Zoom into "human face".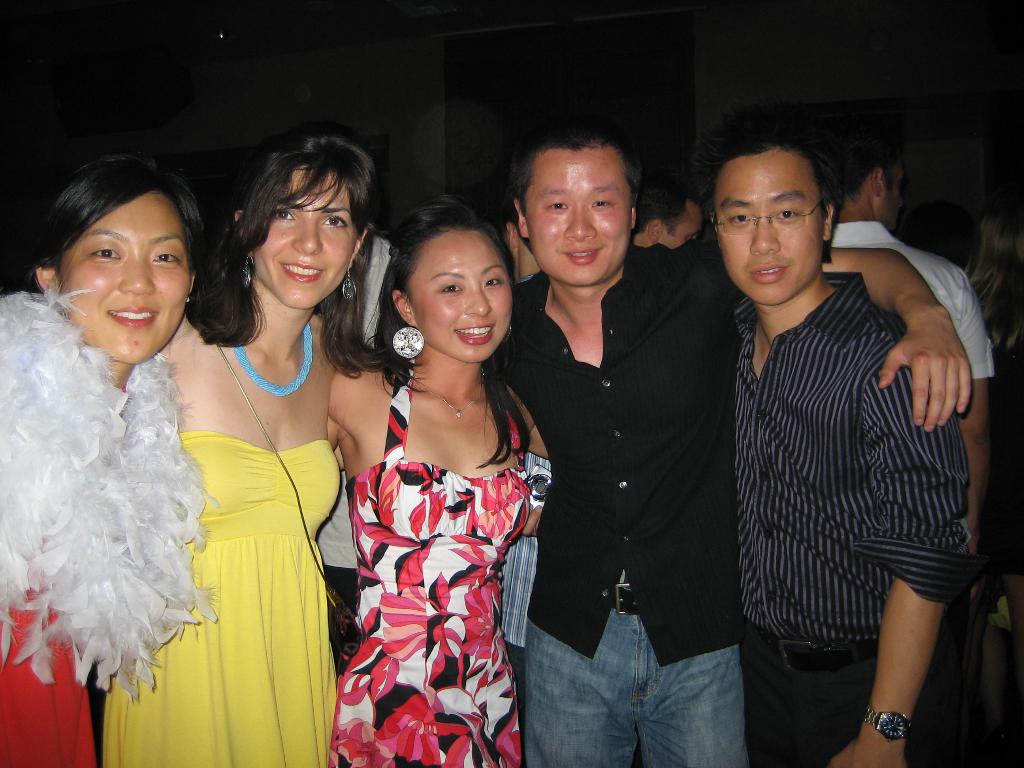
Zoom target: [left=408, top=228, right=512, bottom=356].
